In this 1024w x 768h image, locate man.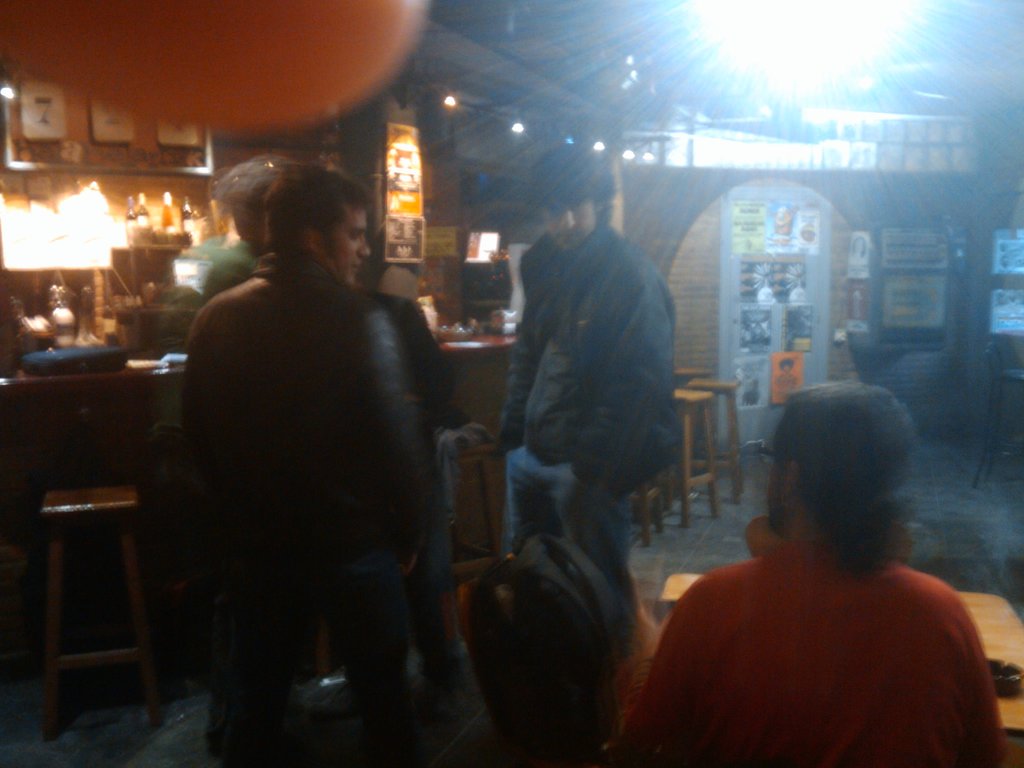
Bounding box: 176,163,438,767.
